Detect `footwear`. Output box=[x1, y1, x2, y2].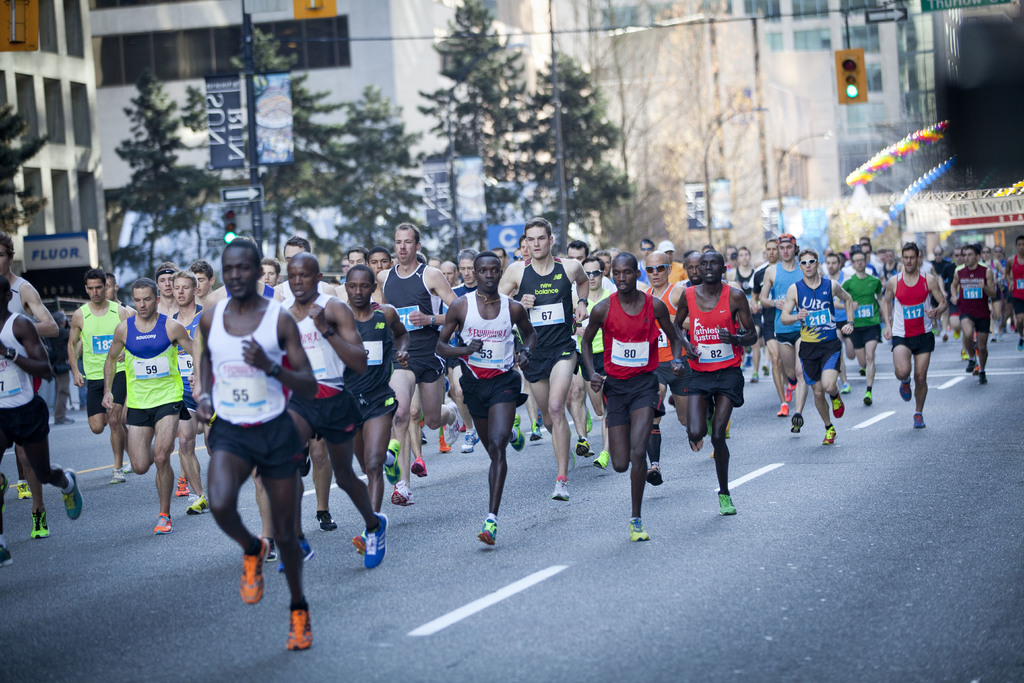
box=[989, 335, 995, 348].
